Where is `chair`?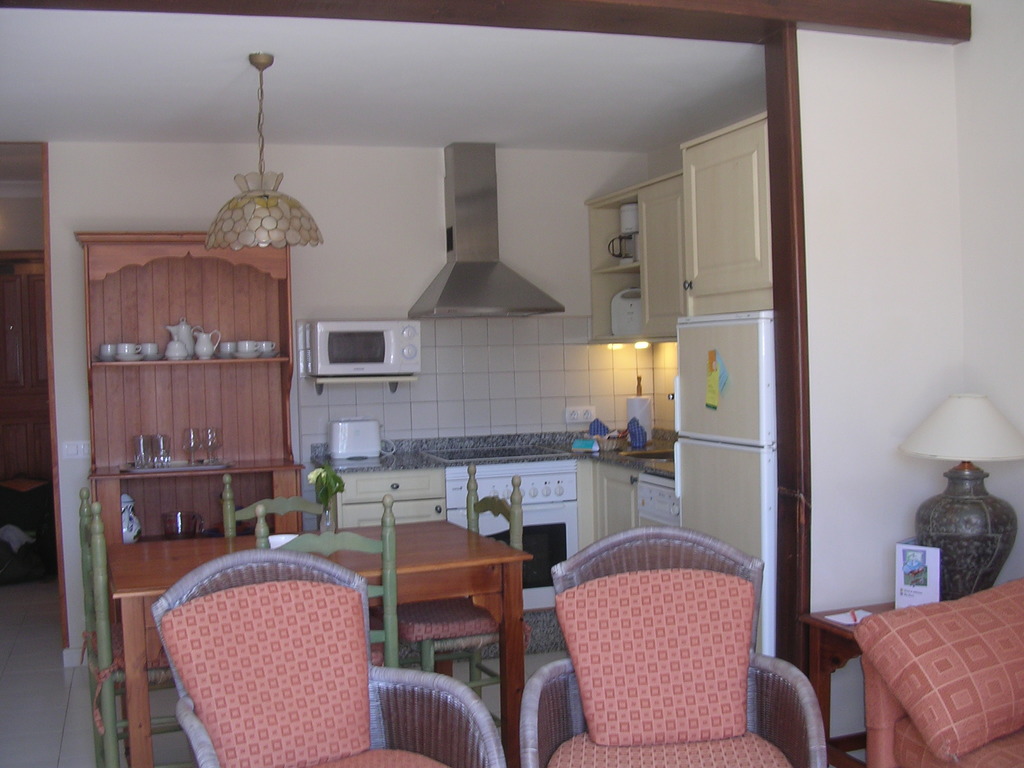
<bbox>384, 461, 526, 735</bbox>.
